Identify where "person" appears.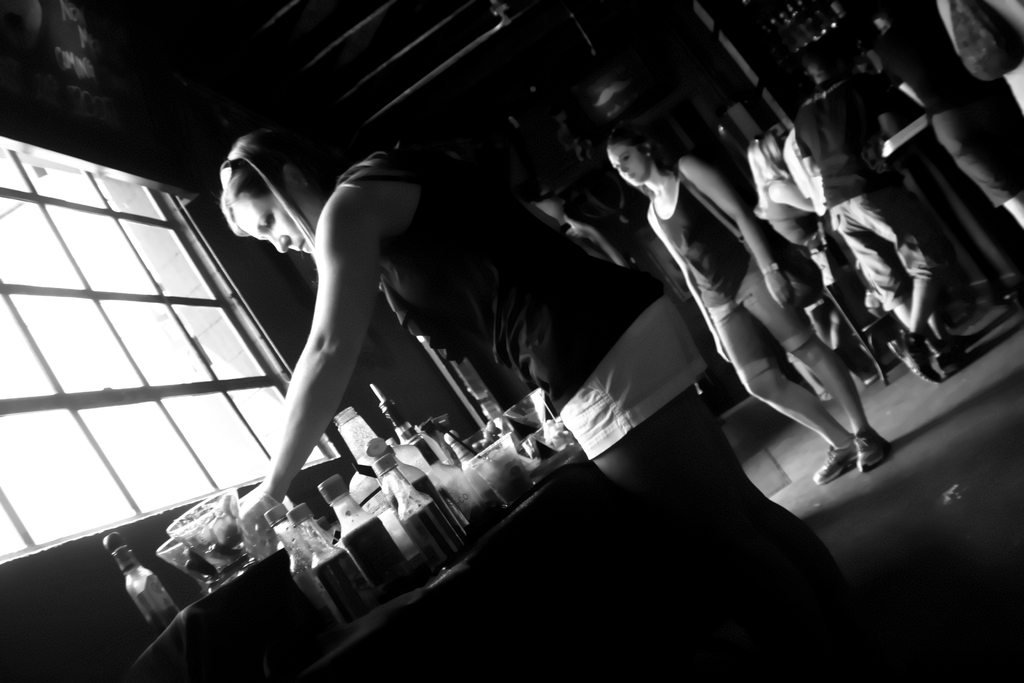
Appears at region(607, 123, 893, 485).
